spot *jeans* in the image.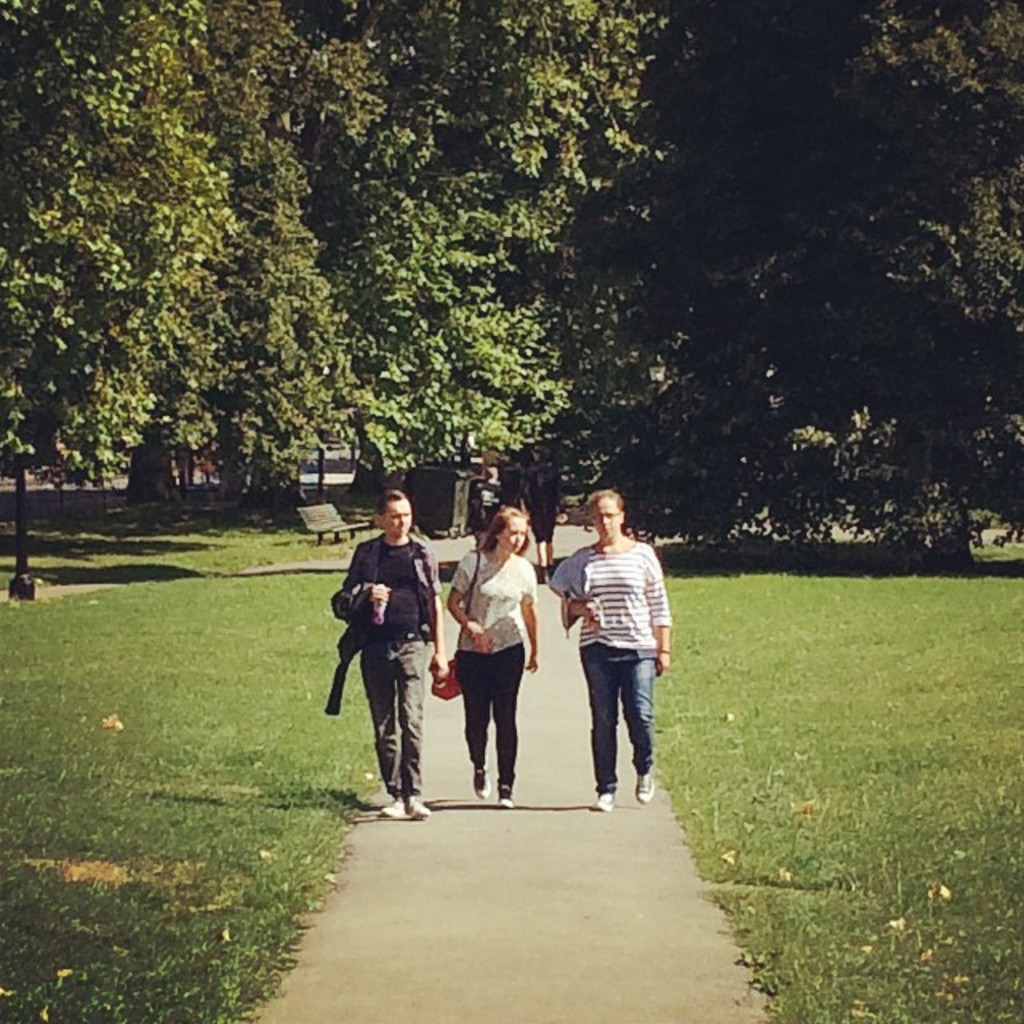
*jeans* found at (571, 656, 646, 818).
